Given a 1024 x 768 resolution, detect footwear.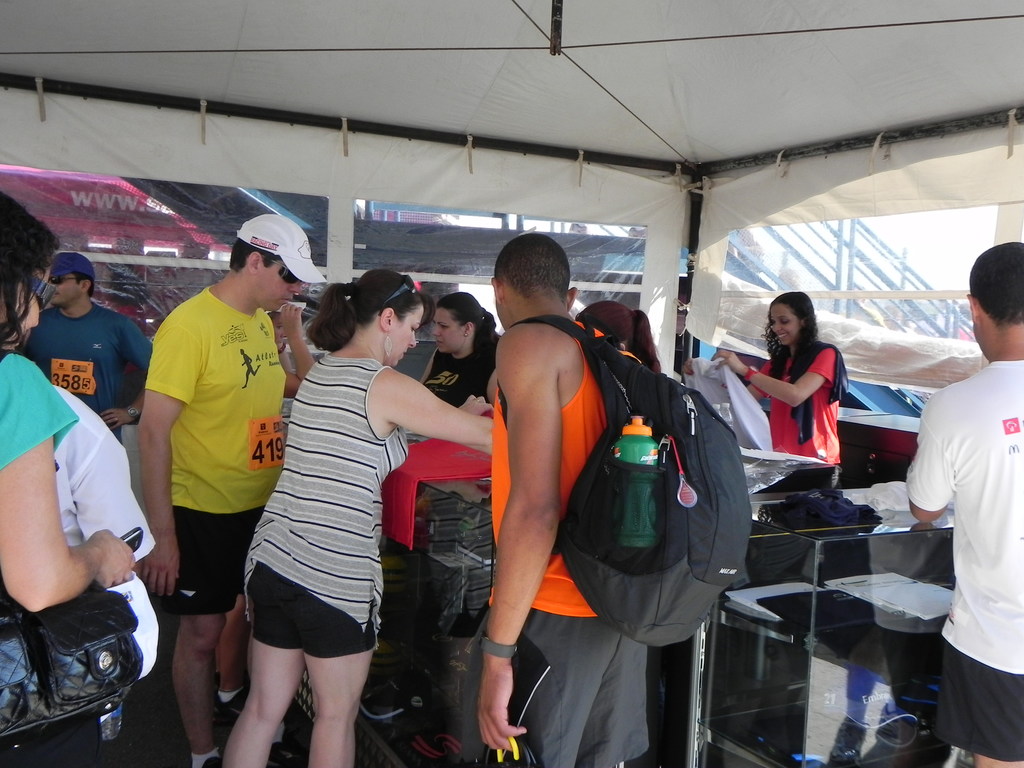
Rect(193, 753, 221, 767).
